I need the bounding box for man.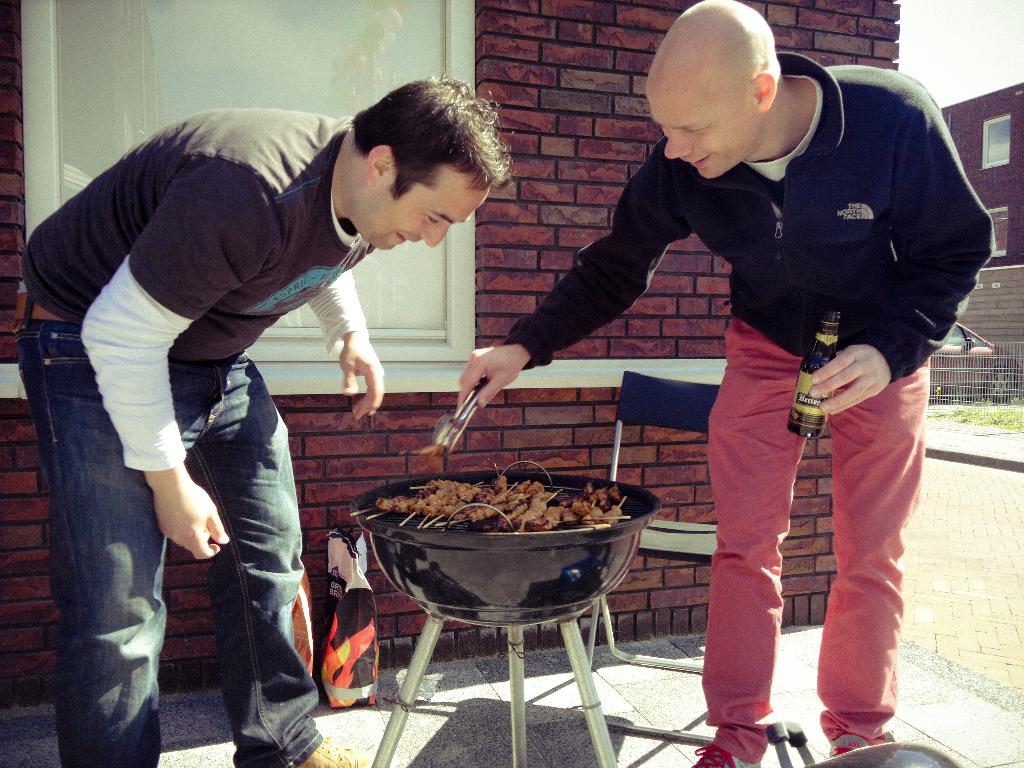
Here it is: box=[0, 95, 504, 703].
